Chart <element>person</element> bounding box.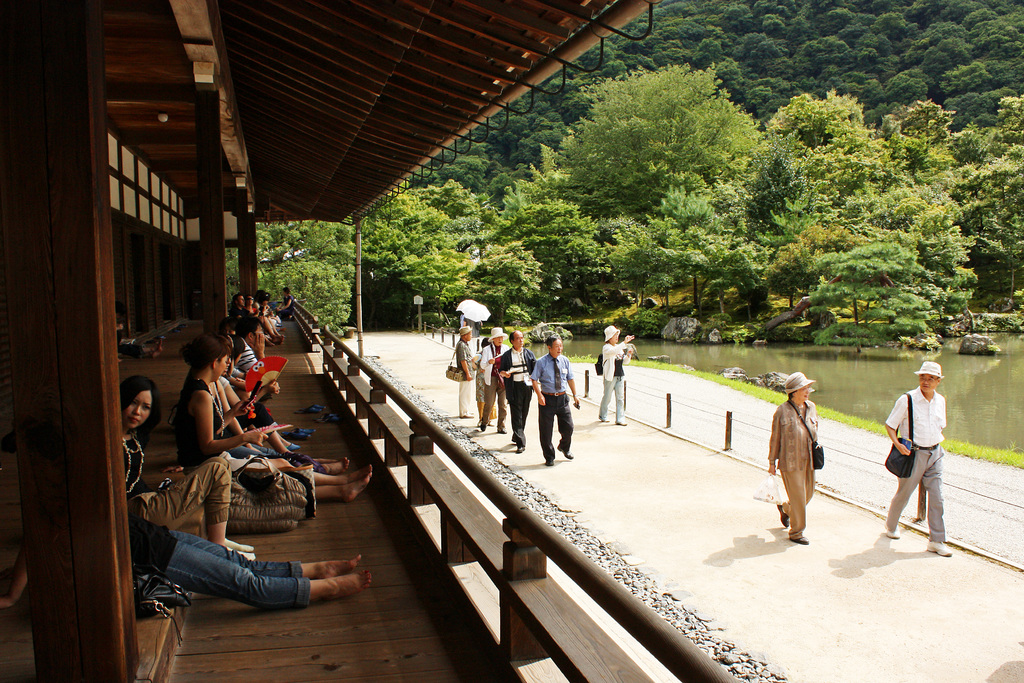
Charted: [left=874, top=360, right=955, bottom=559].
